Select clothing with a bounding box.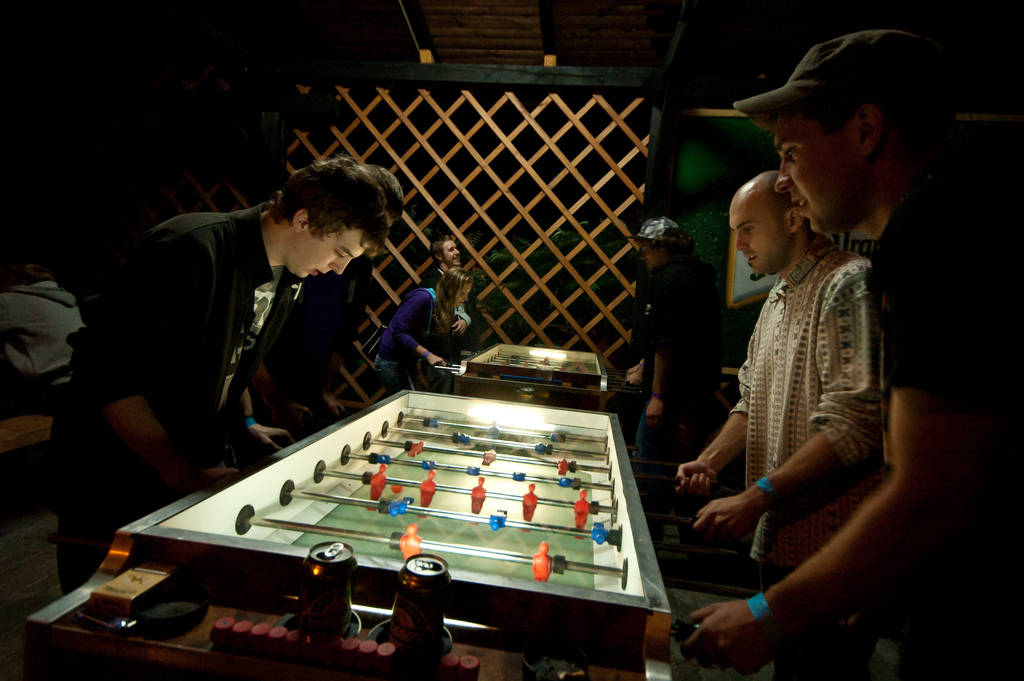
(38,201,298,595).
